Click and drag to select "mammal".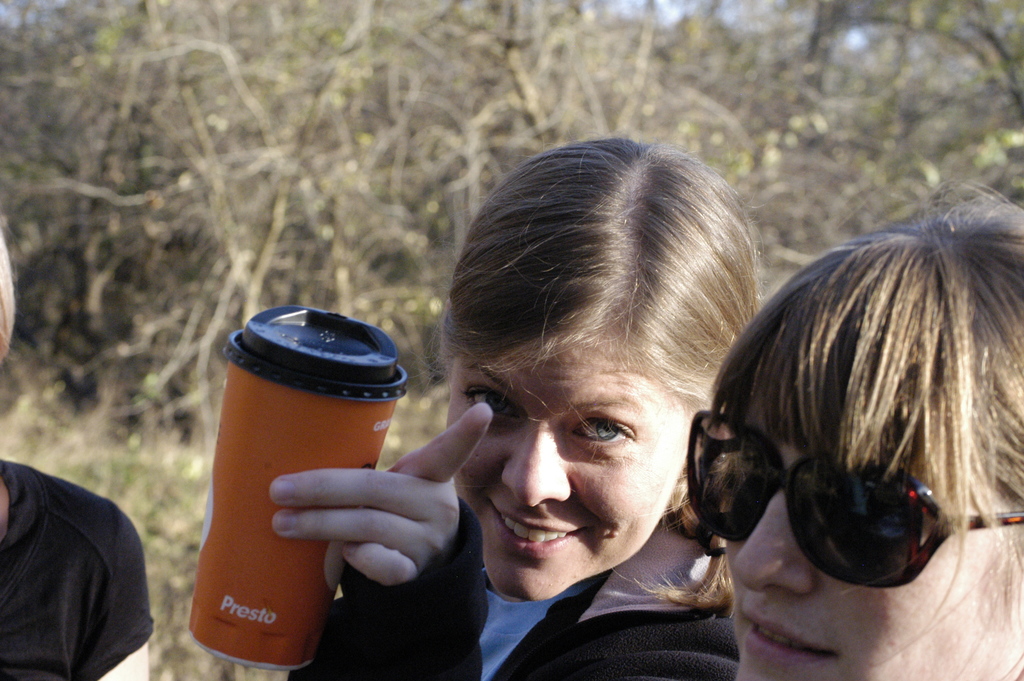
Selection: <bbox>685, 170, 1023, 680</bbox>.
